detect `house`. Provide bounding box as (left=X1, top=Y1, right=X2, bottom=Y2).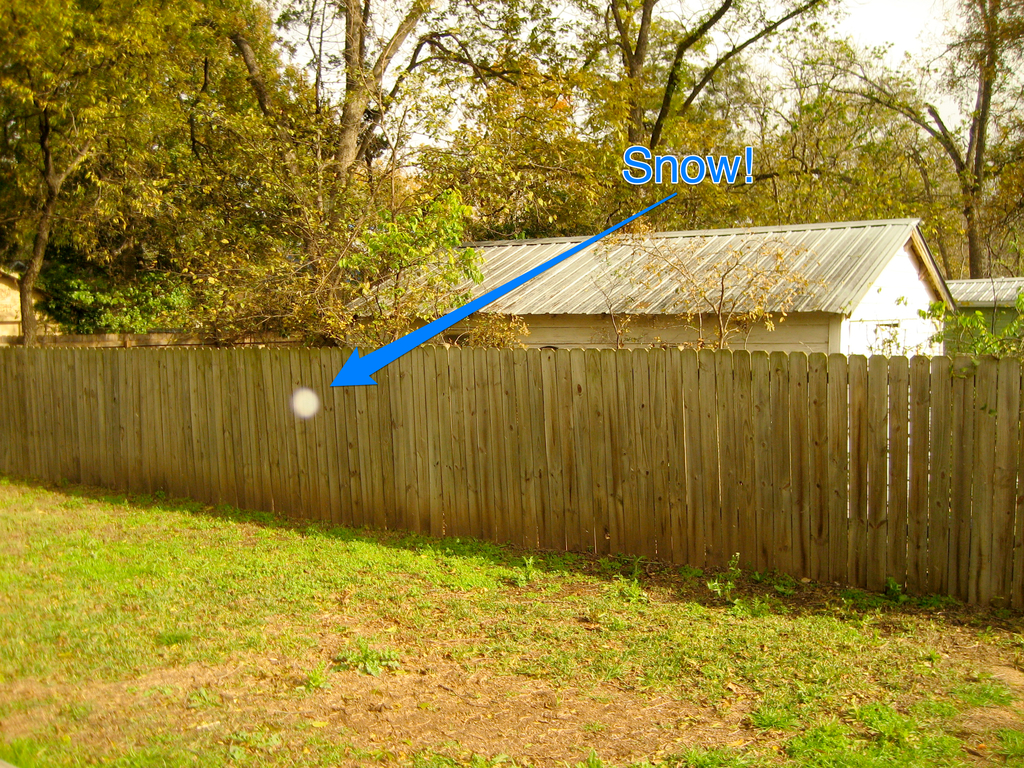
(left=0, top=270, right=329, bottom=344).
